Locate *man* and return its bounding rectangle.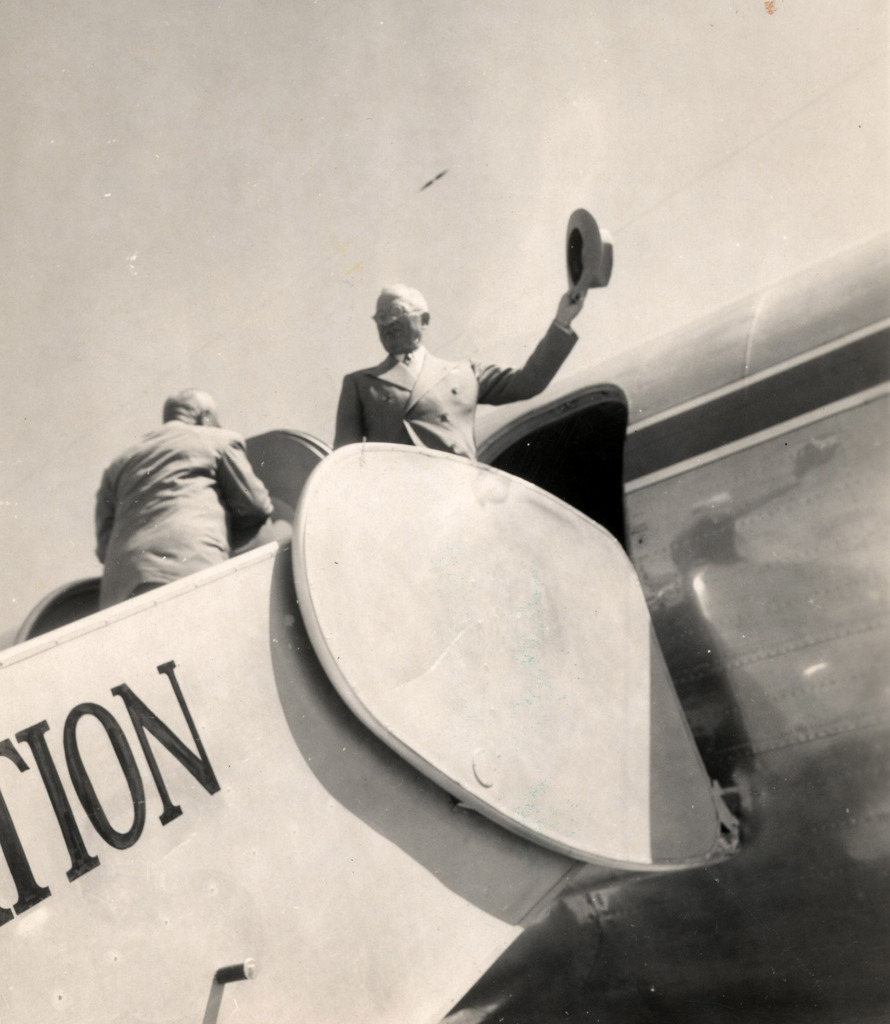
94/387/275/609.
